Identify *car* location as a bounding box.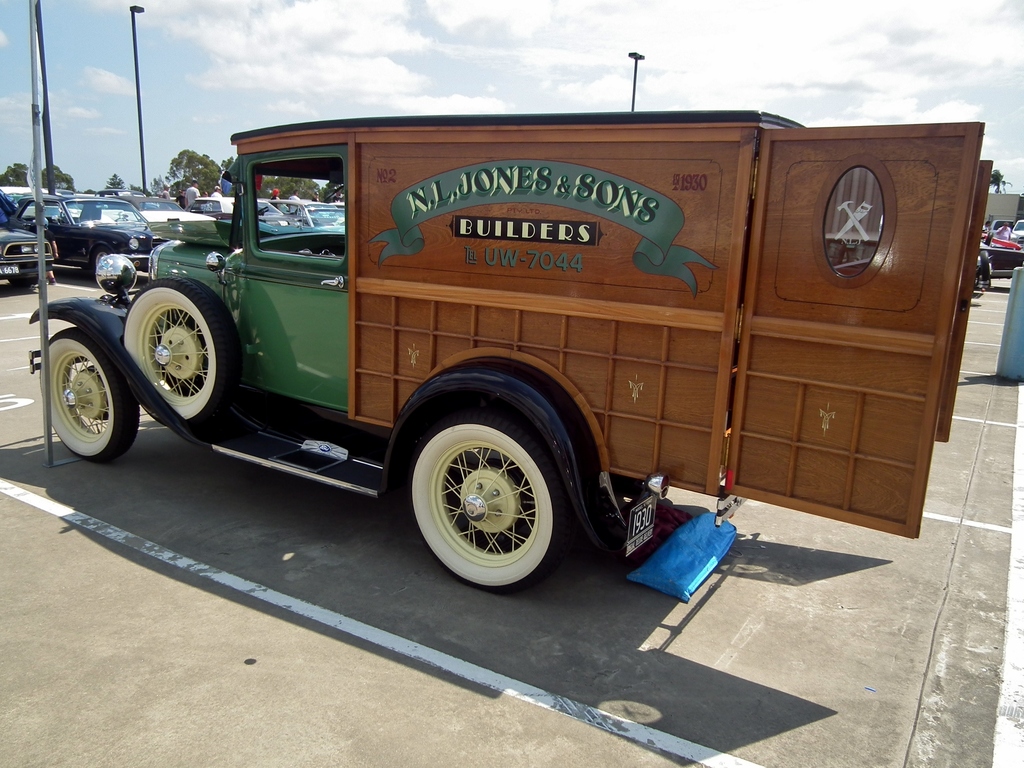
0 190 52 289.
